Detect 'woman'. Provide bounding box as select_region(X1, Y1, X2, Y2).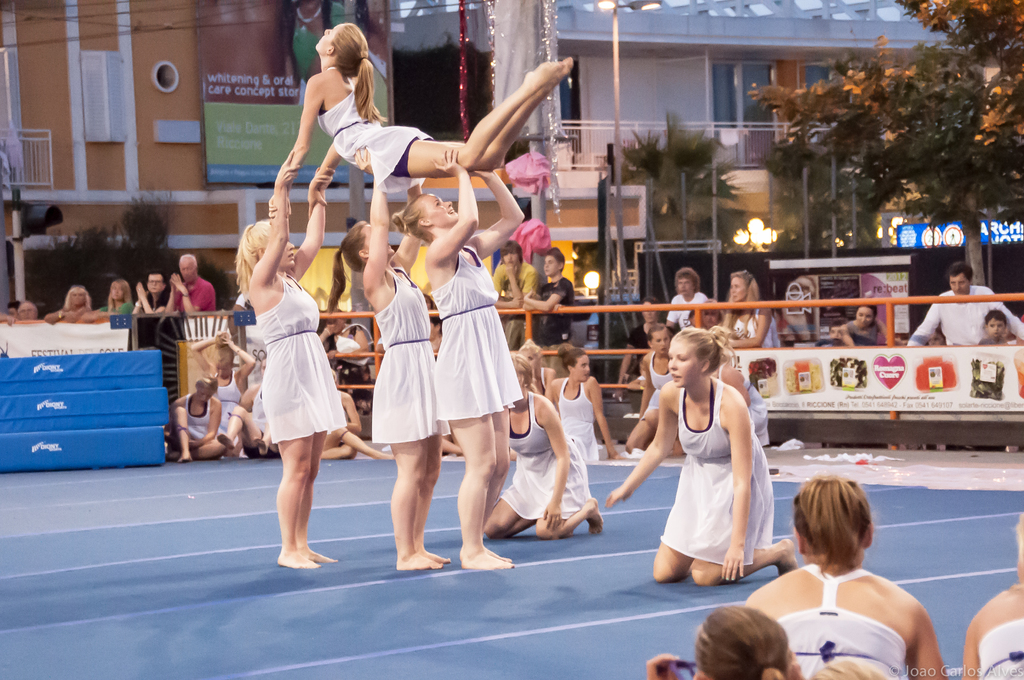
select_region(324, 145, 453, 571).
